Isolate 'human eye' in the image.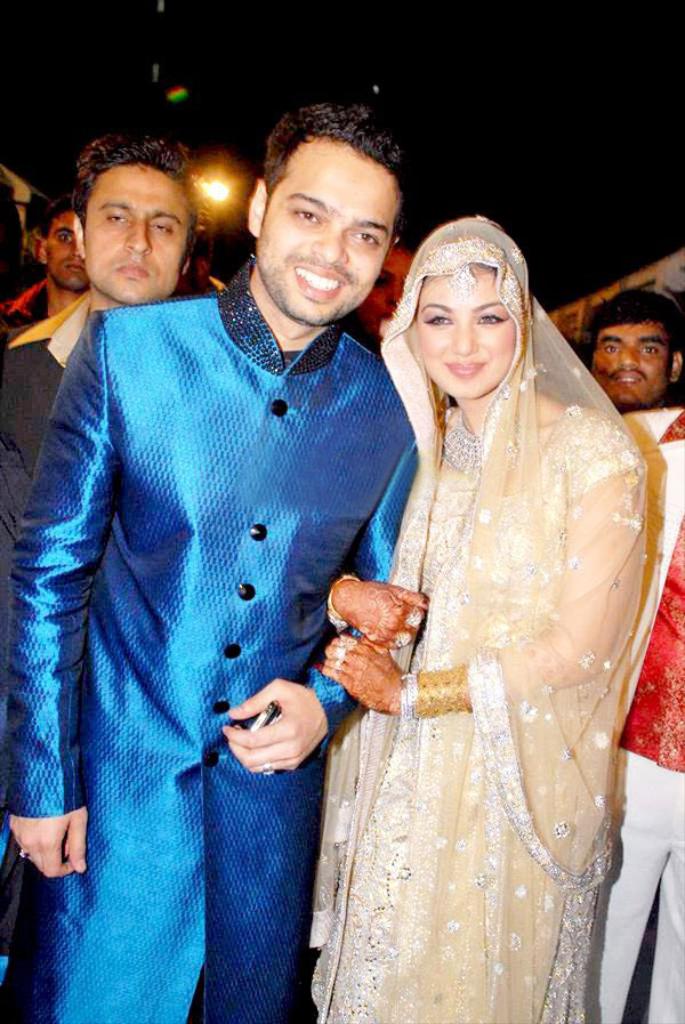
Isolated region: pyautogui.locateOnScreen(425, 312, 453, 326).
